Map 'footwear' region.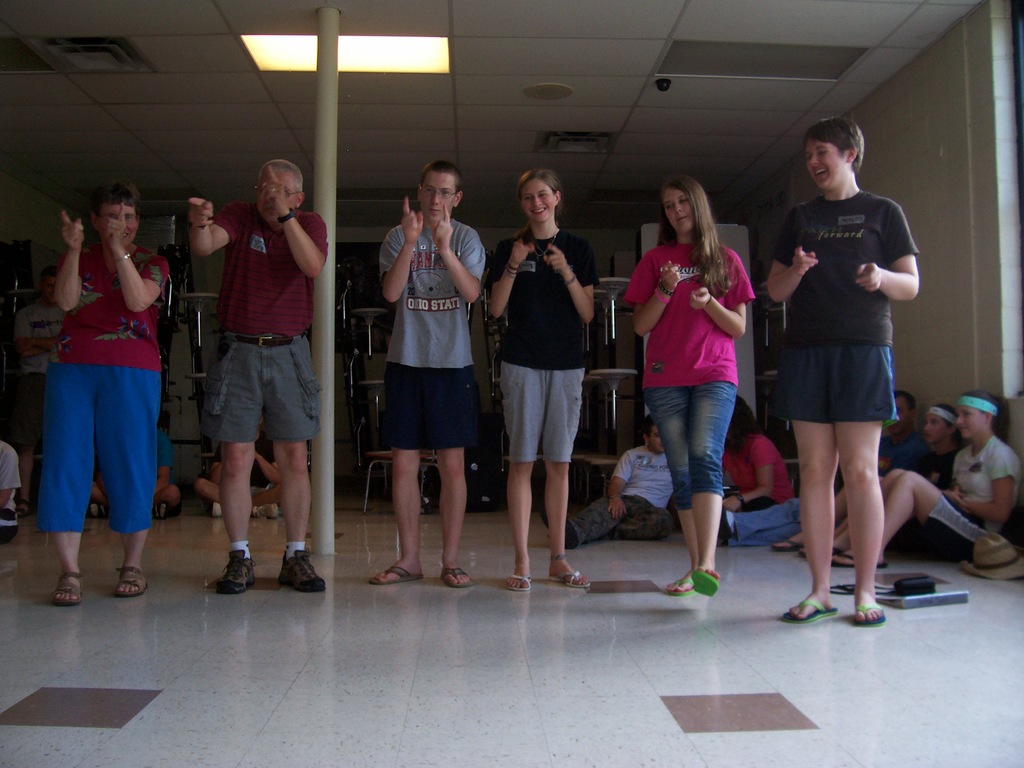
Mapped to Rect(116, 566, 152, 598).
